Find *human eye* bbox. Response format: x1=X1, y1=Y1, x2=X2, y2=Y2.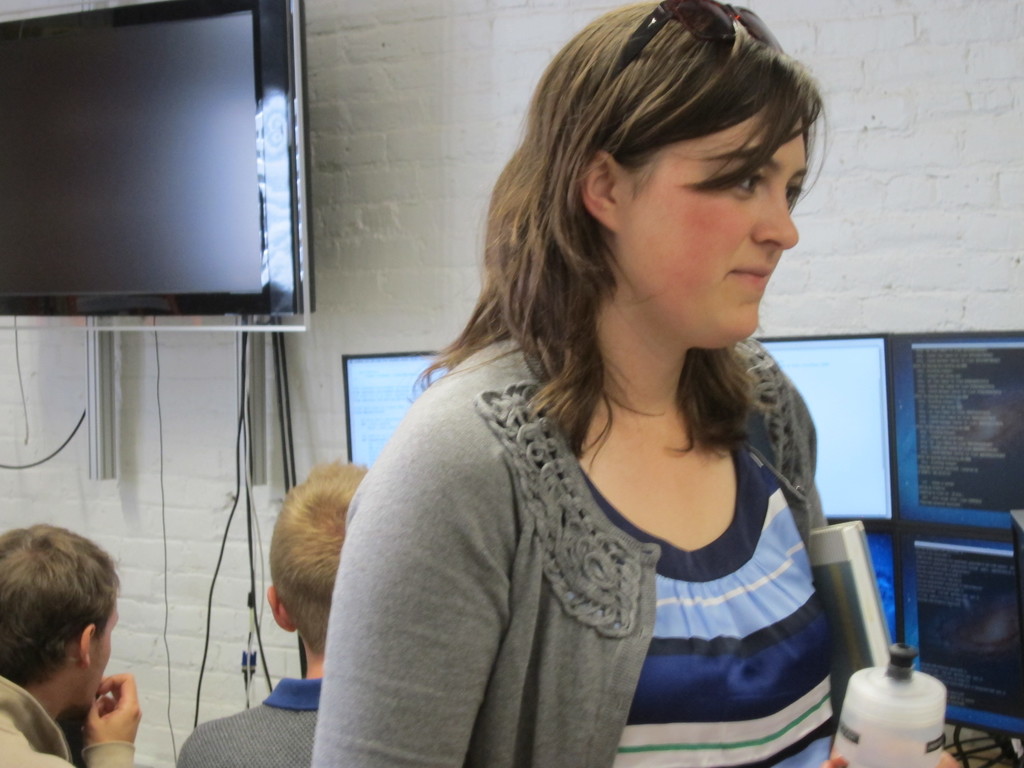
x1=787, y1=182, x2=801, y2=205.
